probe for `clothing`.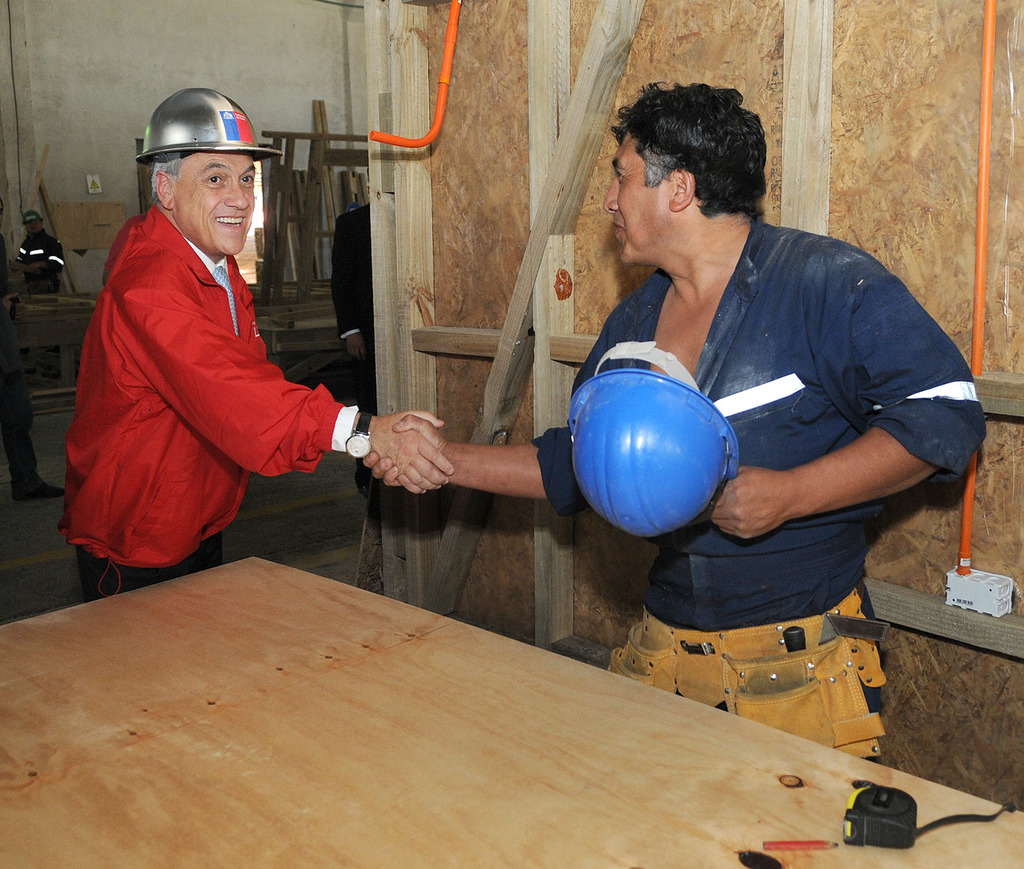
Probe result: rect(54, 204, 358, 604).
